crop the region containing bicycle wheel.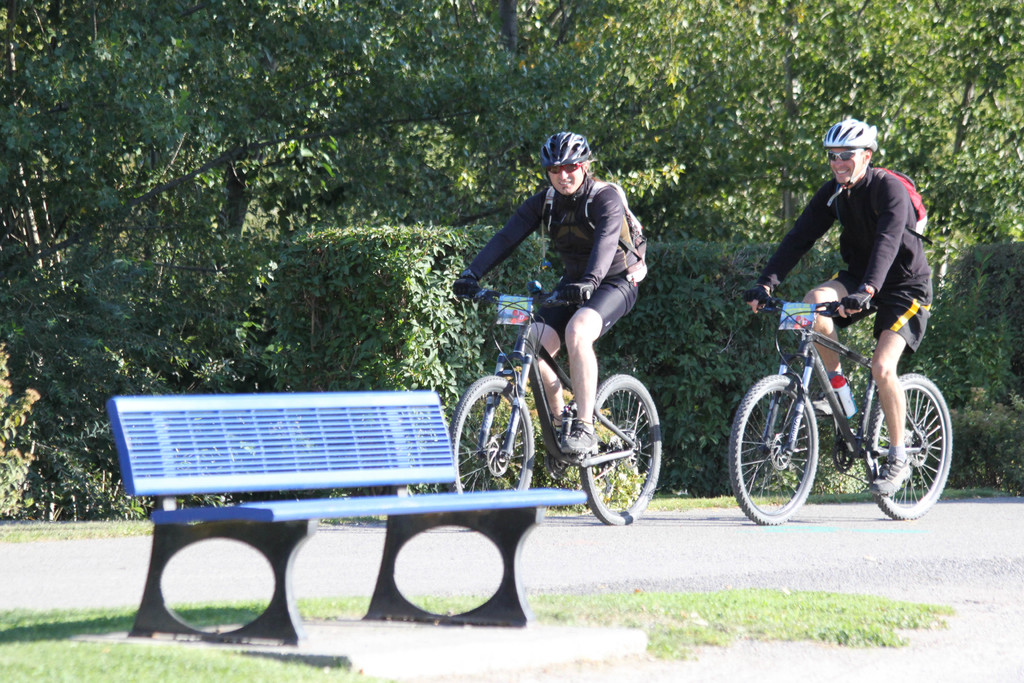
Crop region: (x1=732, y1=373, x2=814, y2=520).
